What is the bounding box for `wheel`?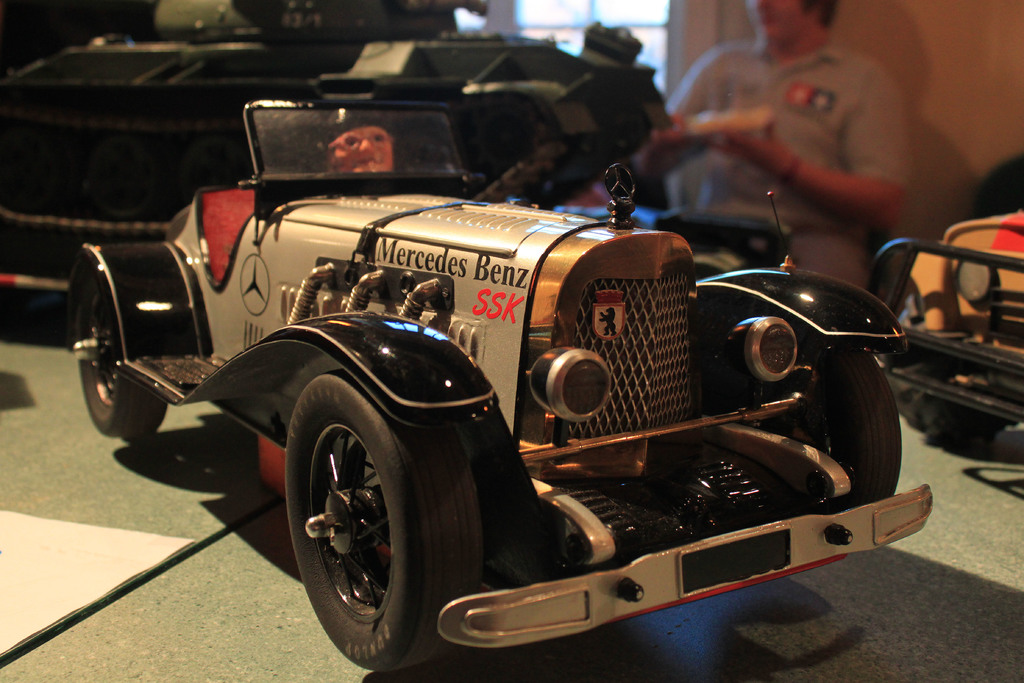
[281, 383, 451, 661].
